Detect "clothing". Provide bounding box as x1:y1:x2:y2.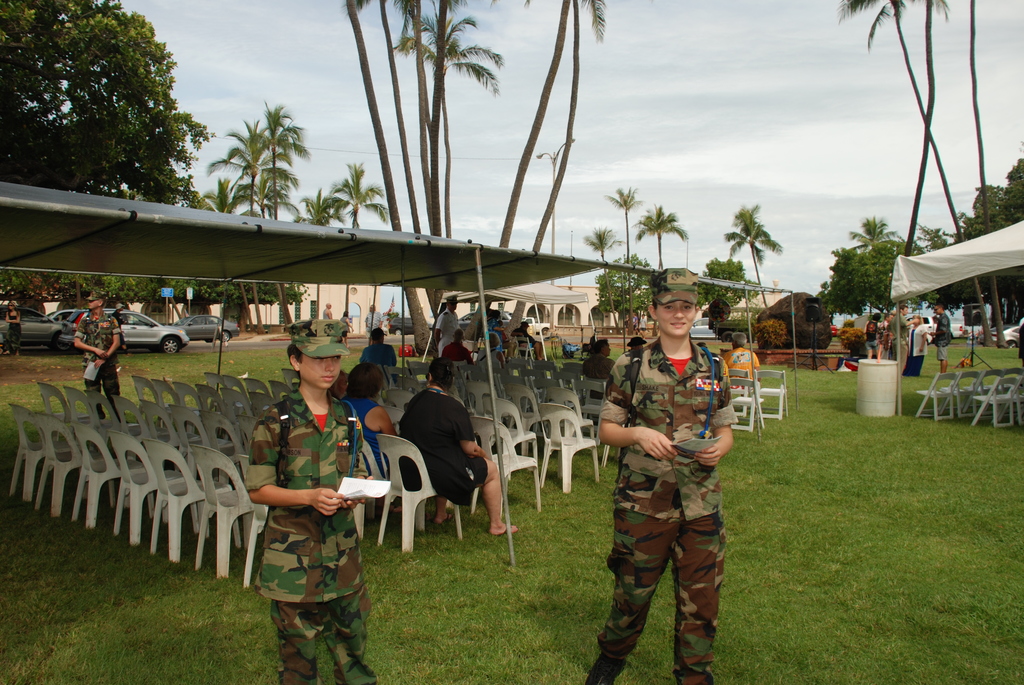
888:312:904:357.
